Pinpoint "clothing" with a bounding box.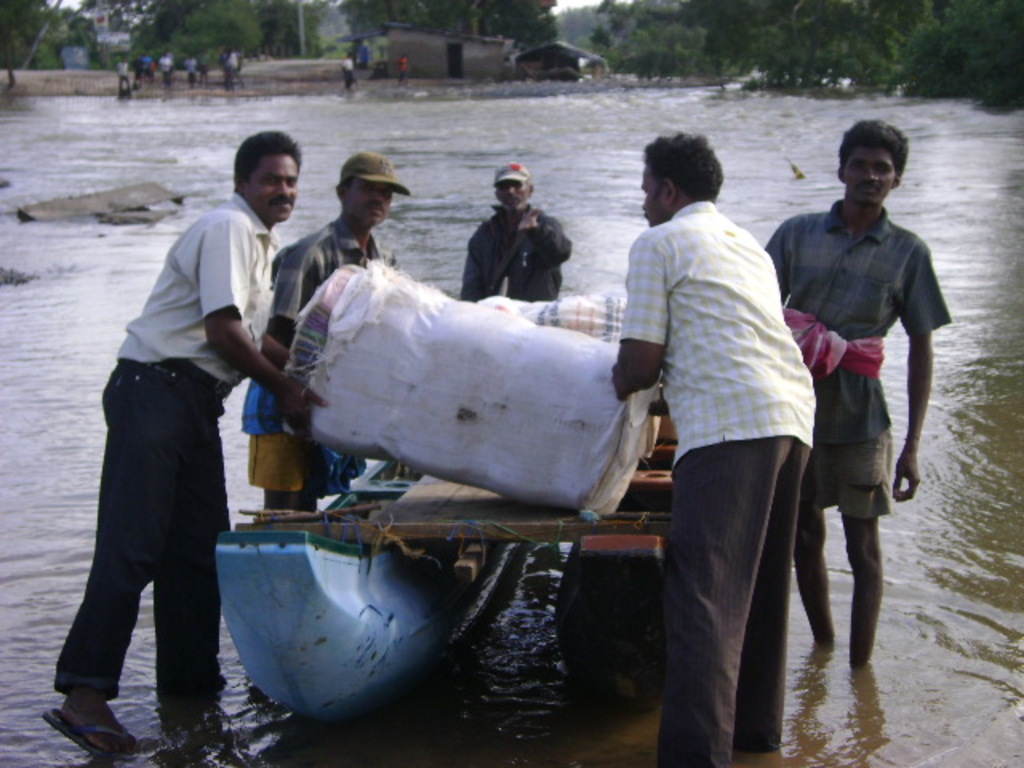
bbox=(752, 198, 952, 515).
